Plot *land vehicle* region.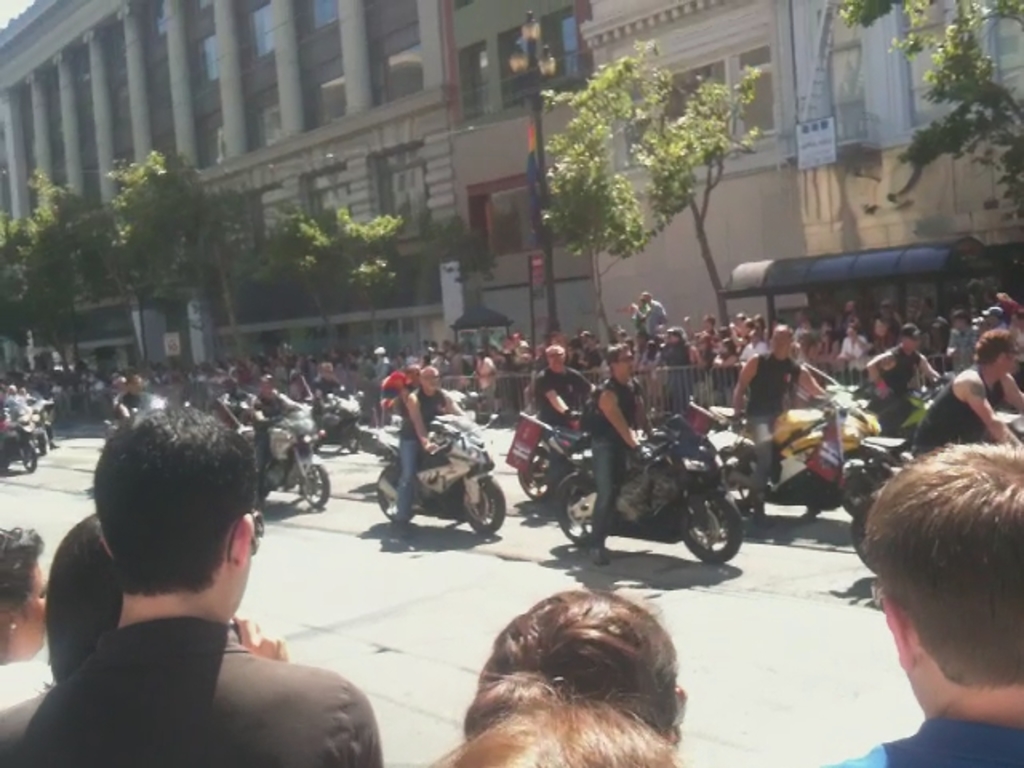
Plotted at [left=98, top=389, right=170, bottom=450].
